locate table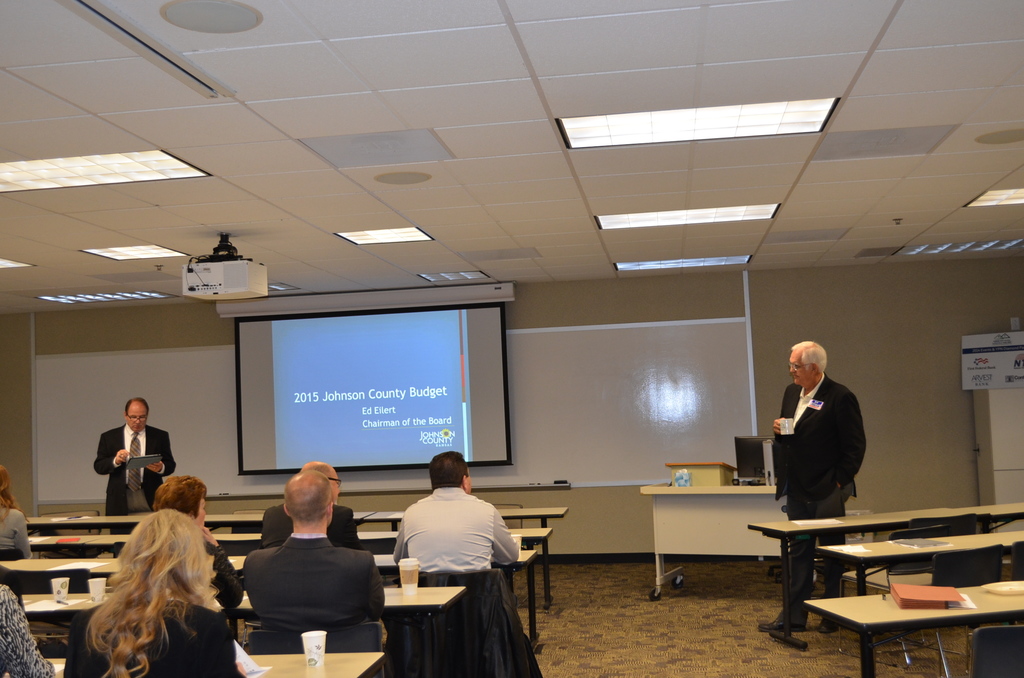
l=0, t=549, r=540, b=652
